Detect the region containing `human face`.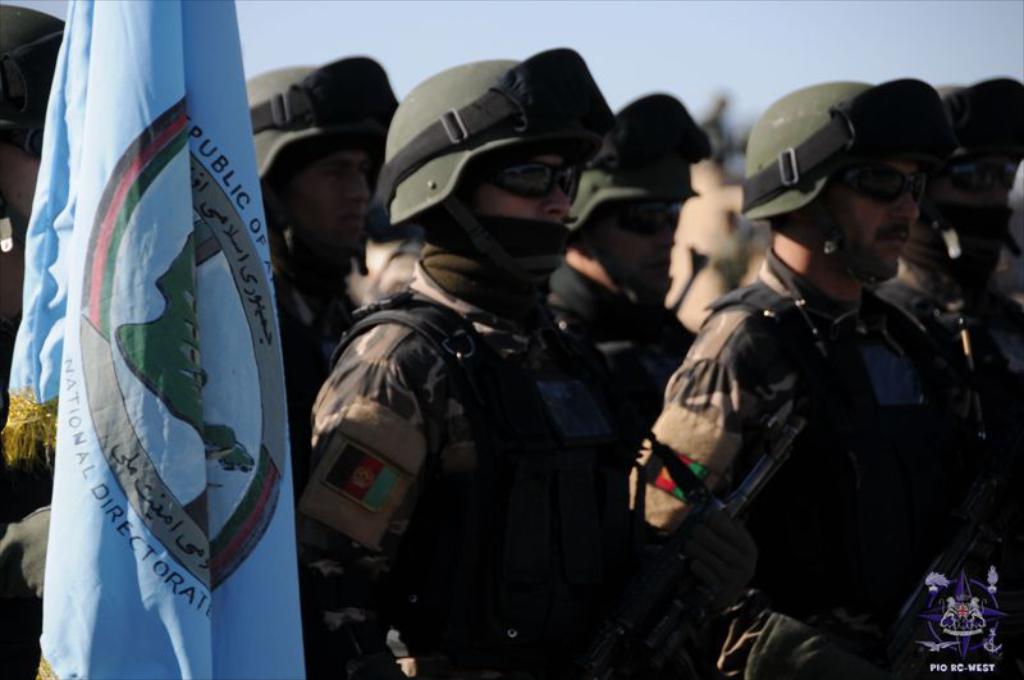
select_region(480, 141, 580, 220).
